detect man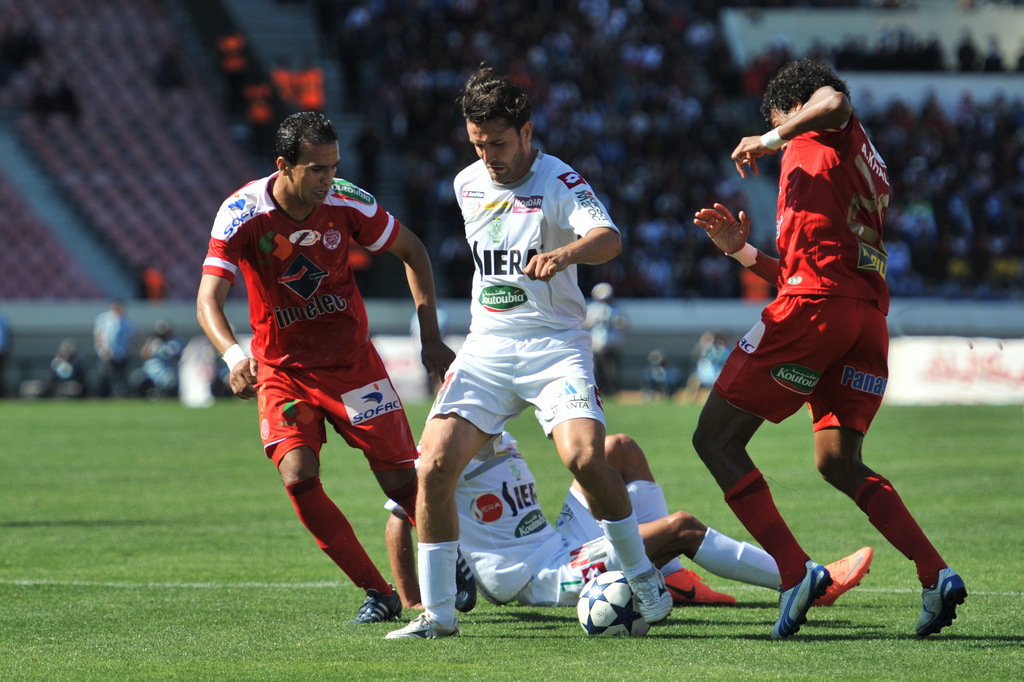
[x1=380, y1=58, x2=682, y2=640]
